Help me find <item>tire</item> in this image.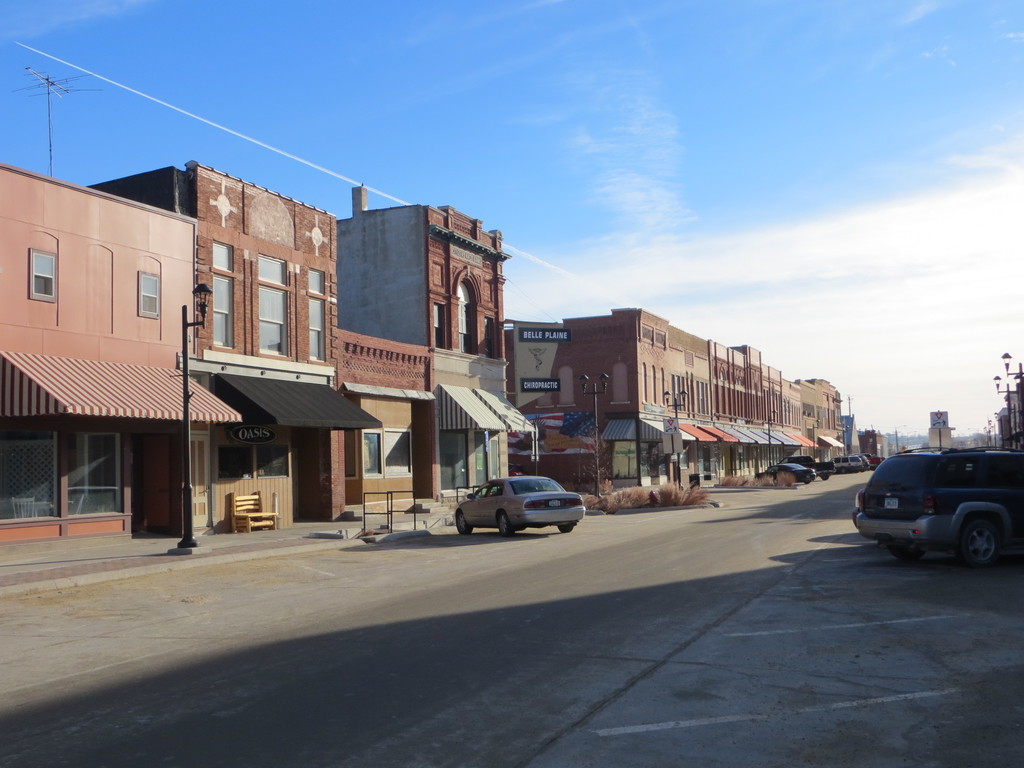
Found it: (left=957, top=520, right=1004, bottom=566).
